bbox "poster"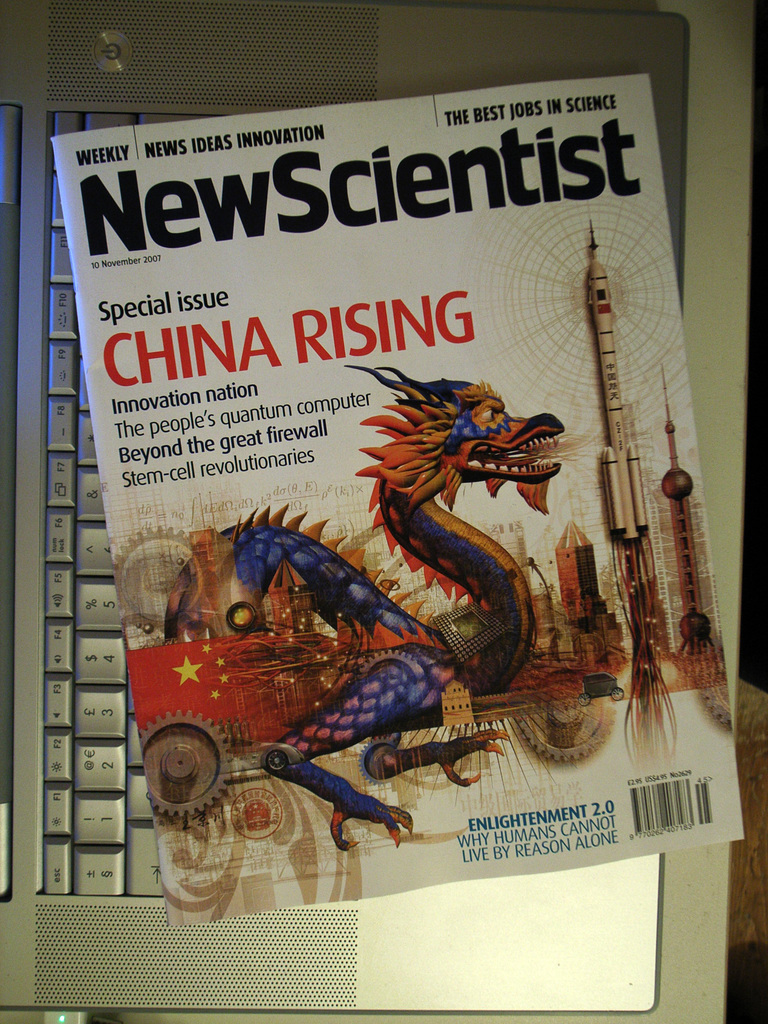
{"left": 53, "top": 68, "right": 742, "bottom": 927}
